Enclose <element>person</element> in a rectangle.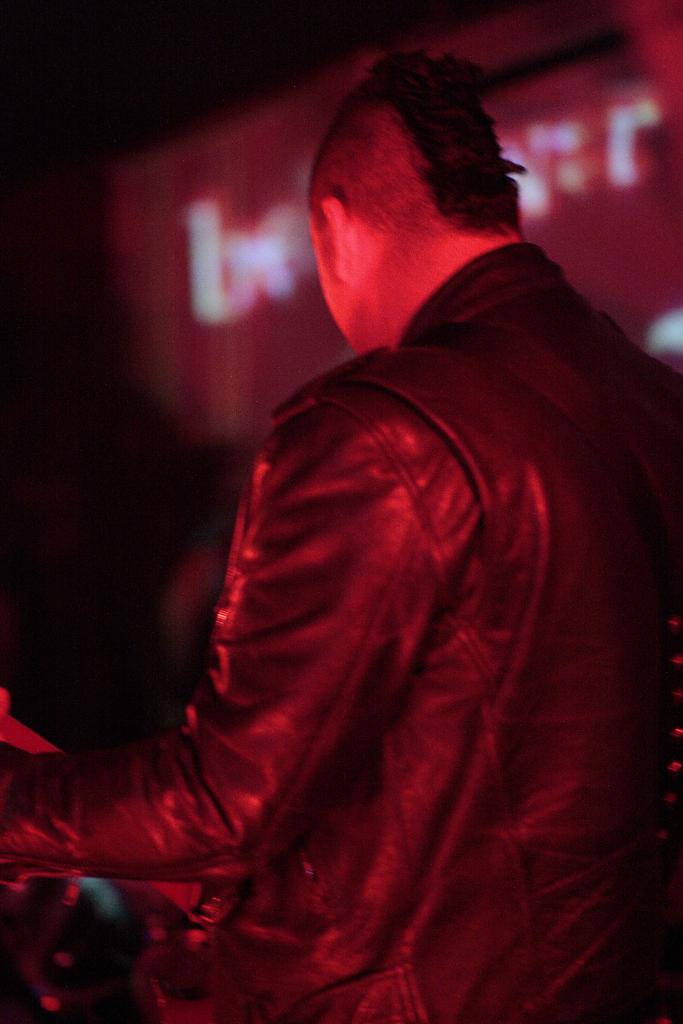
{"x1": 0, "y1": 51, "x2": 682, "y2": 1023}.
